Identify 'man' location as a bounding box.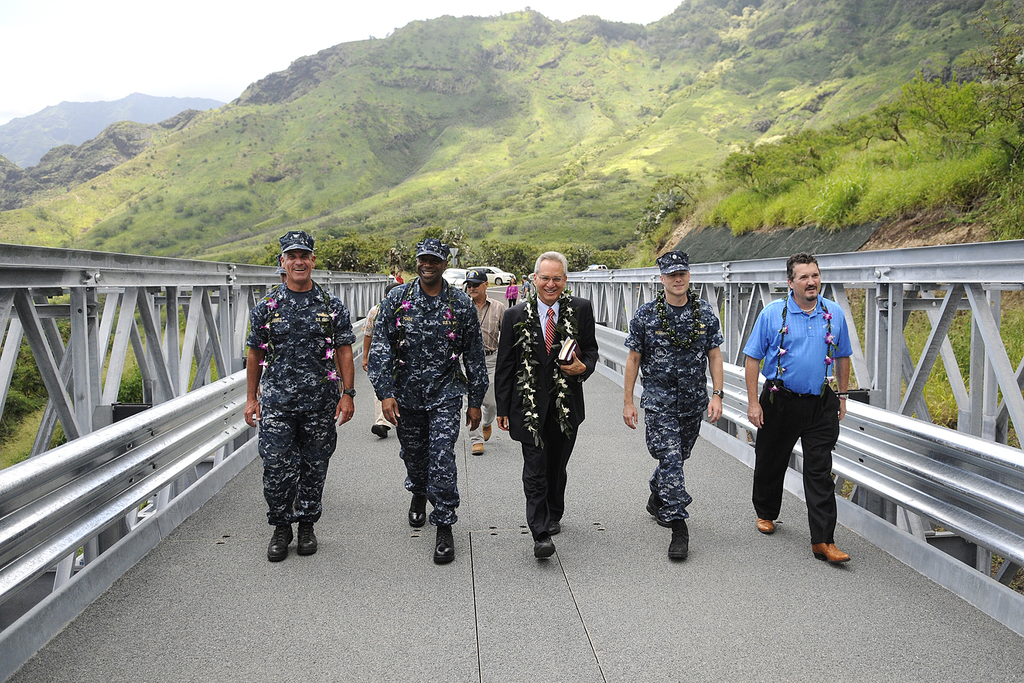
region(749, 268, 861, 571).
